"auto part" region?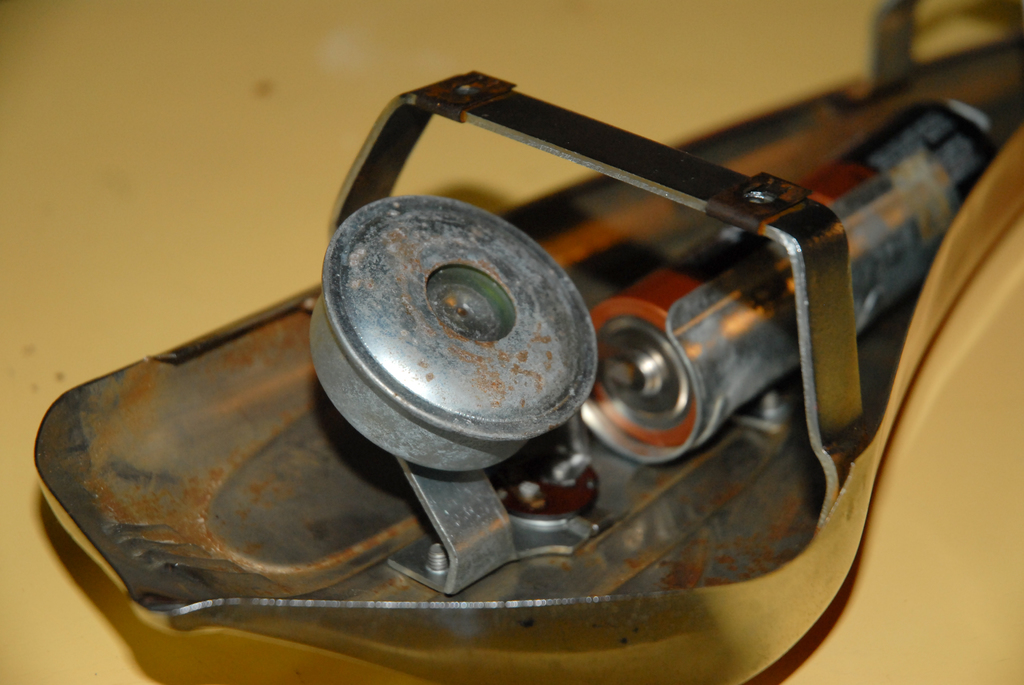
region(33, 0, 1023, 684)
